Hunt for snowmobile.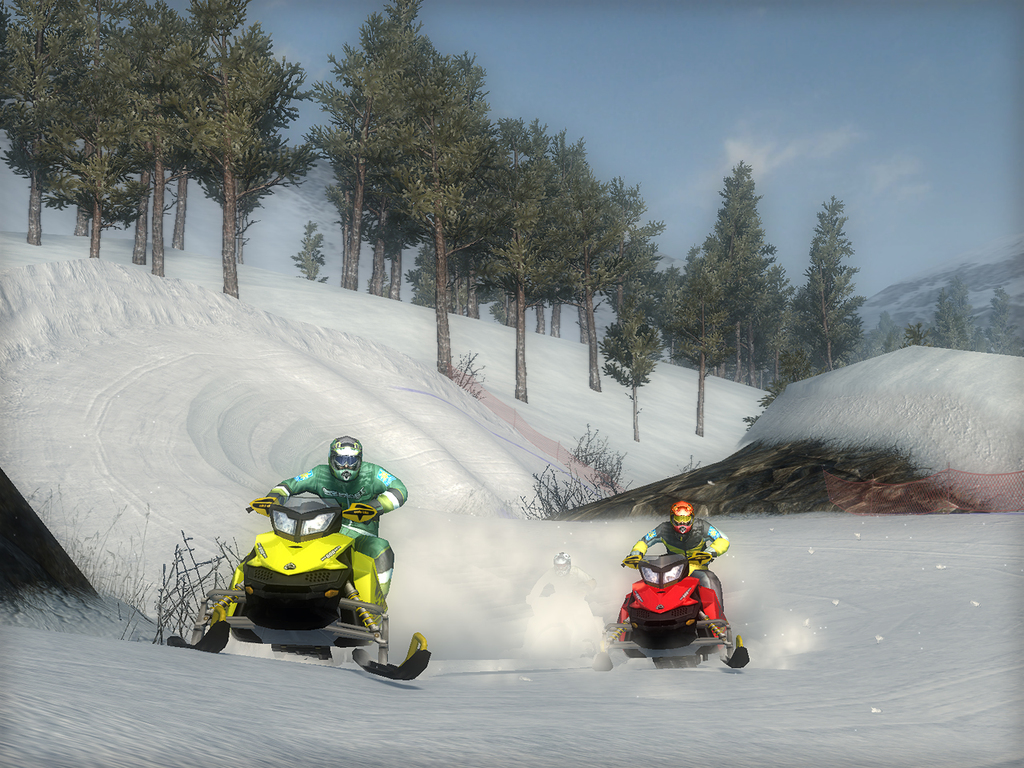
Hunted down at {"x1": 170, "y1": 494, "x2": 433, "y2": 675}.
